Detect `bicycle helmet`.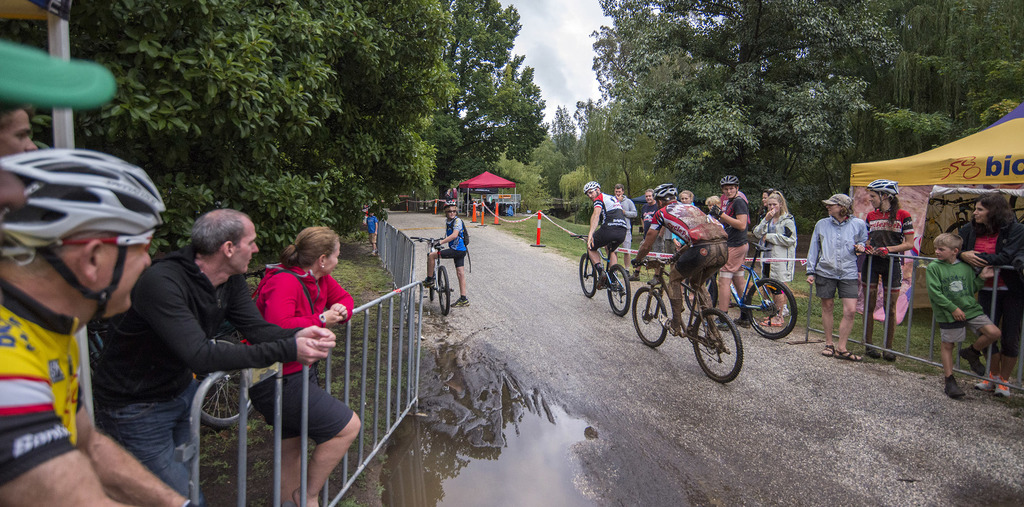
Detected at box=[583, 179, 601, 193].
